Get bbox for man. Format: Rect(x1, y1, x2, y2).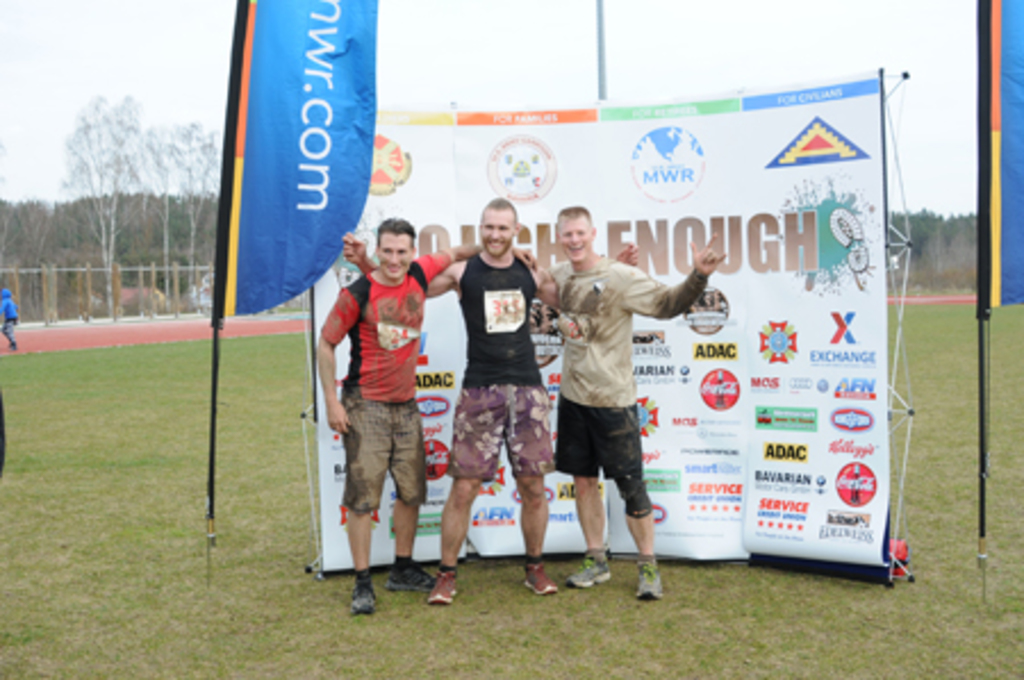
Rect(316, 221, 546, 619).
